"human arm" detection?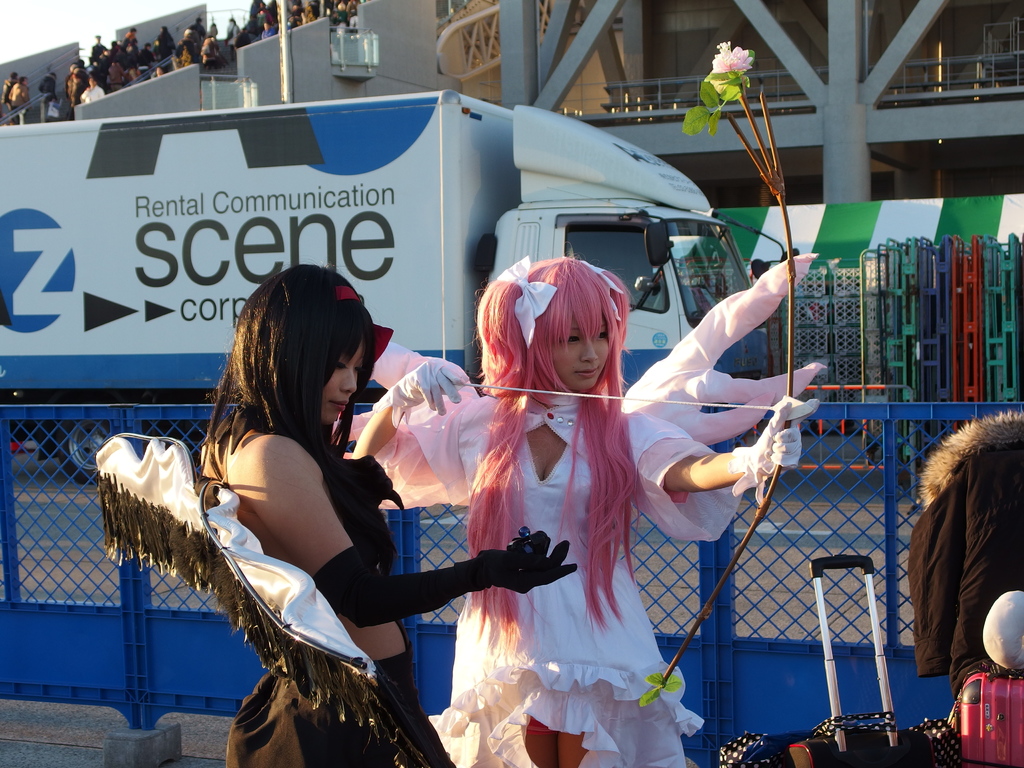
346,361,482,505
